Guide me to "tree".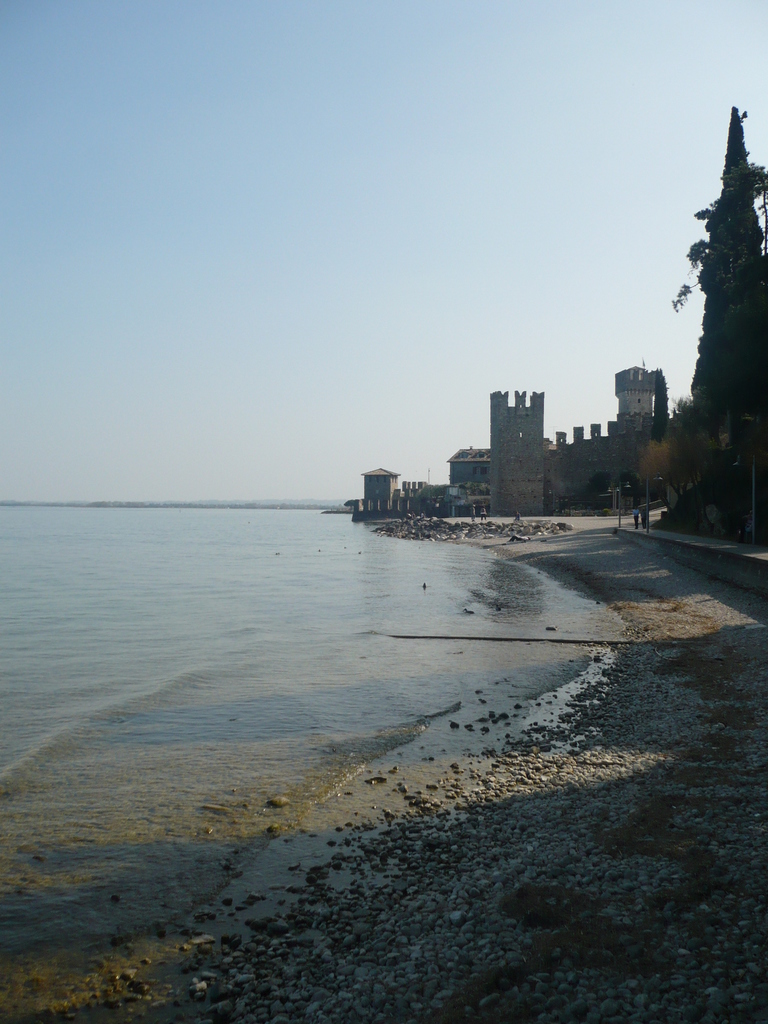
Guidance: select_region(644, 100, 767, 567).
